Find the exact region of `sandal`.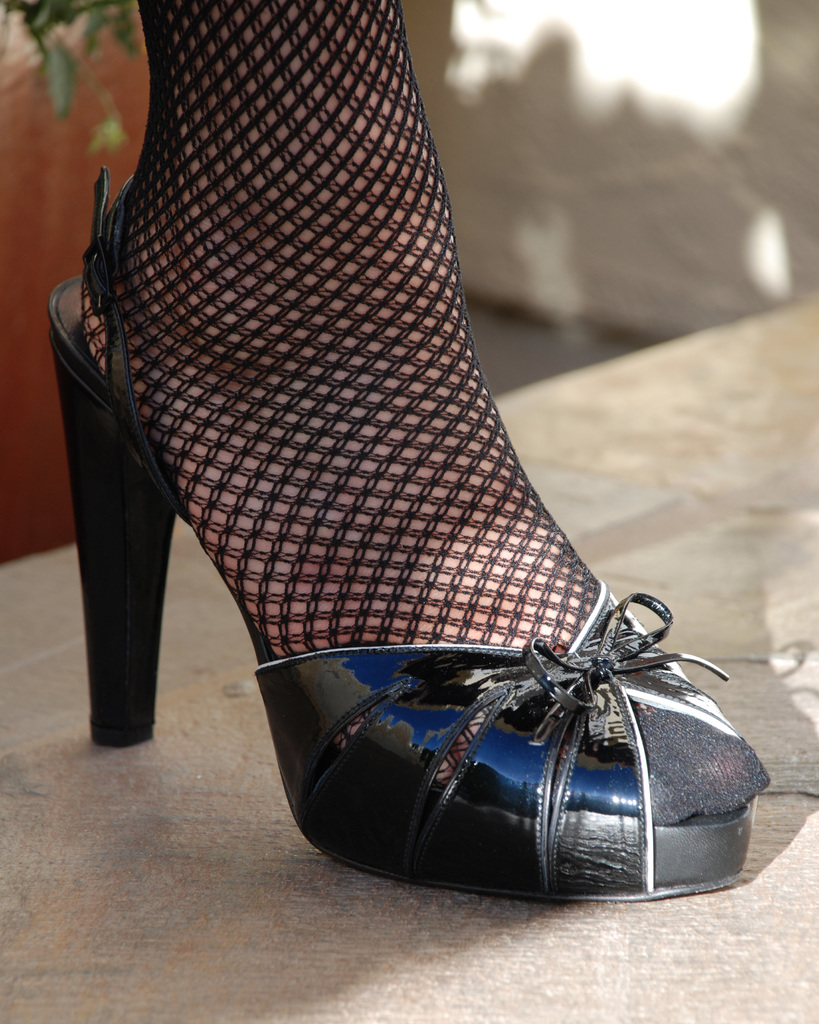
Exact region: (left=79, top=84, right=759, bottom=904).
